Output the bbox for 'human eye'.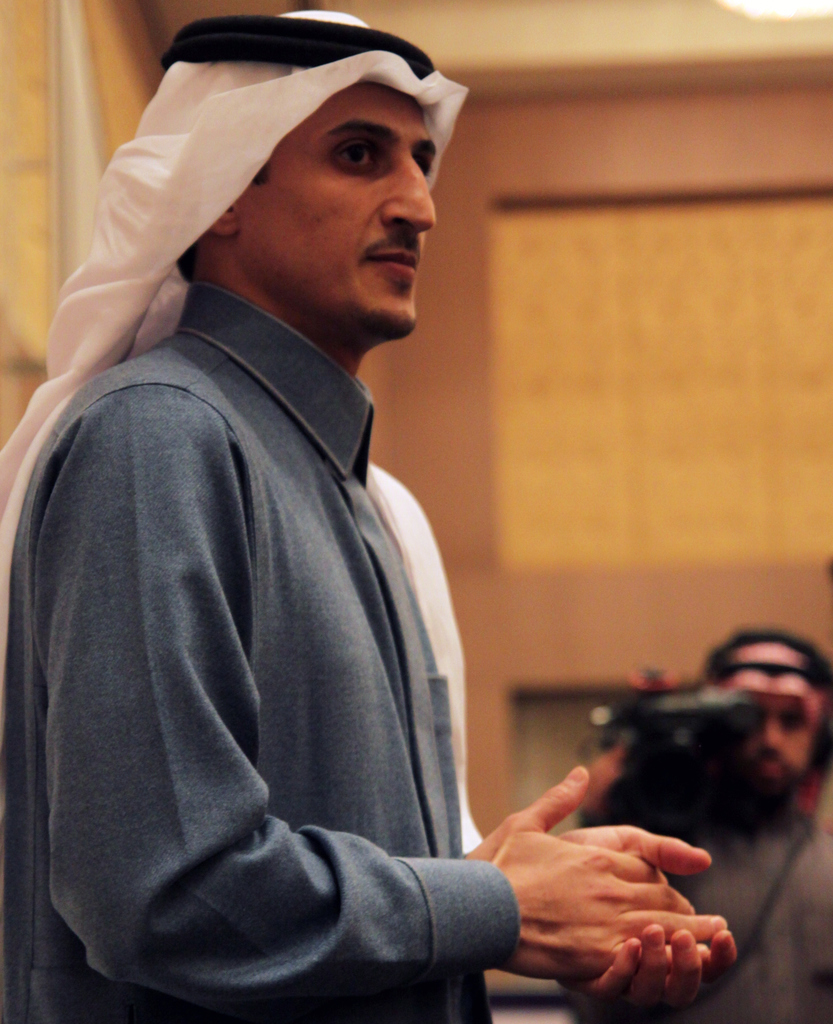
bbox=(335, 132, 378, 177).
